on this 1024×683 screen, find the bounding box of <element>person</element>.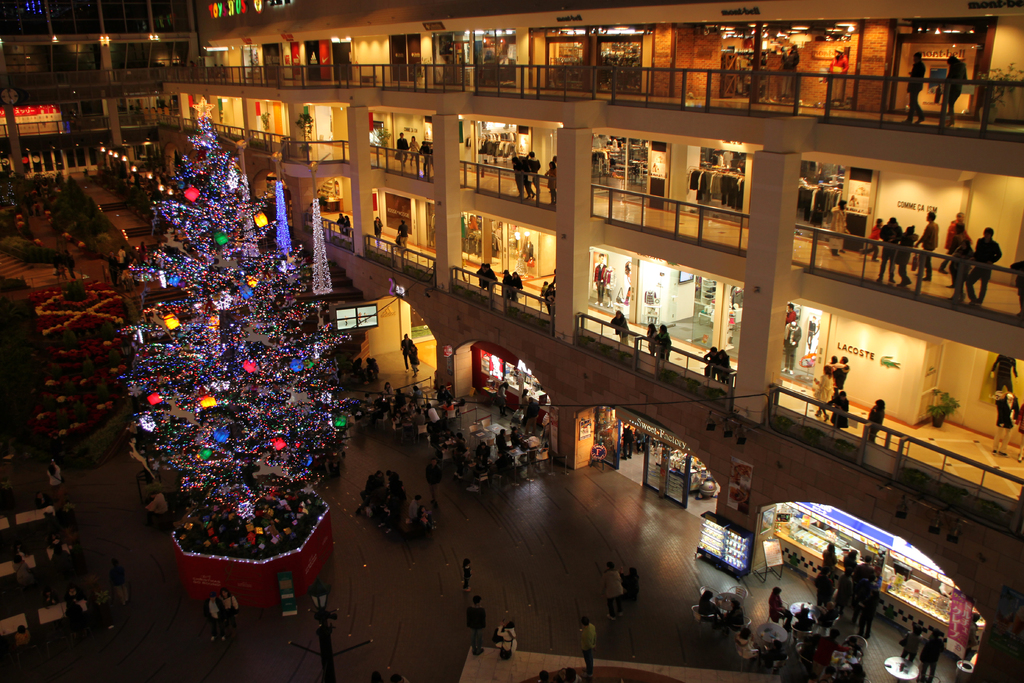
Bounding box: Rect(540, 282, 559, 318).
